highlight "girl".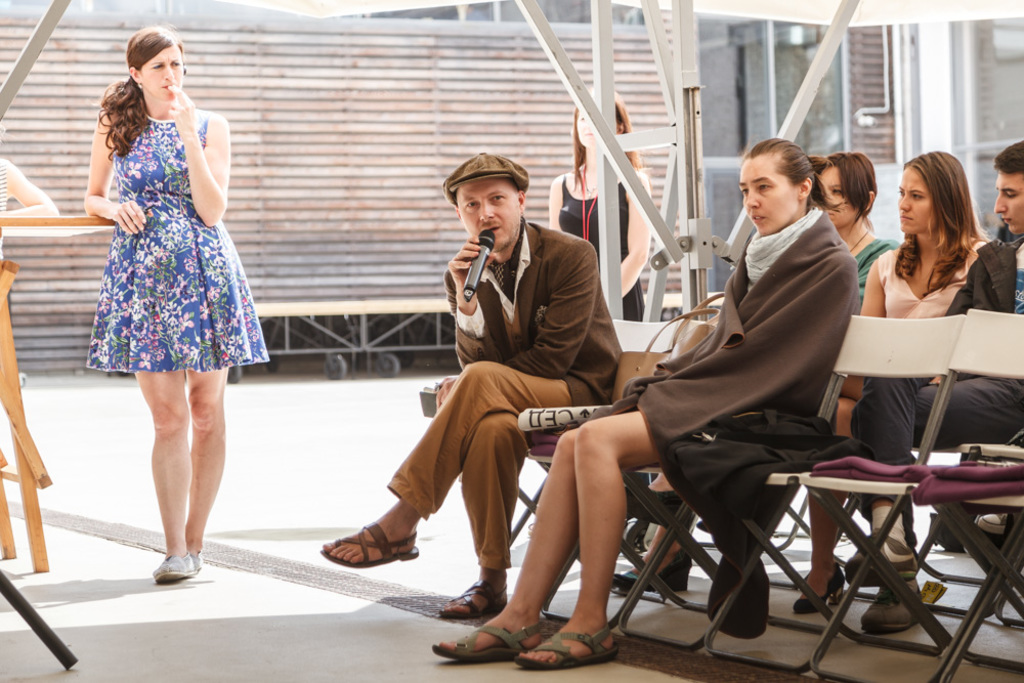
Highlighted region: locate(800, 142, 907, 617).
